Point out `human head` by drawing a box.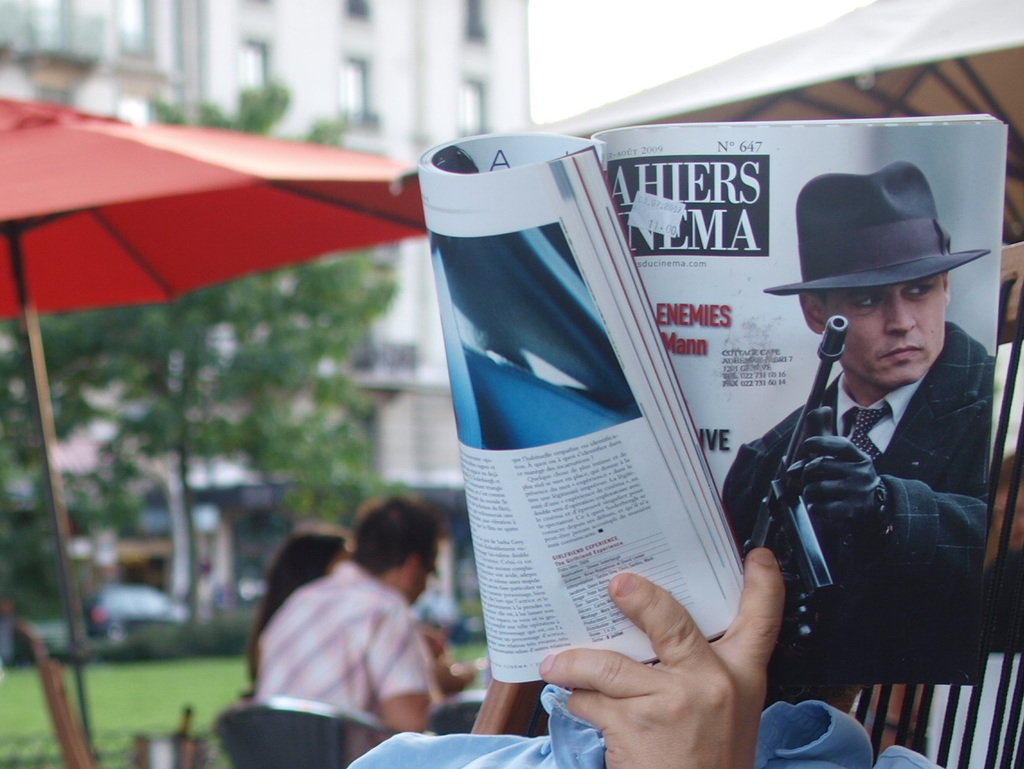
(x1=795, y1=221, x2=981, y2=415).
